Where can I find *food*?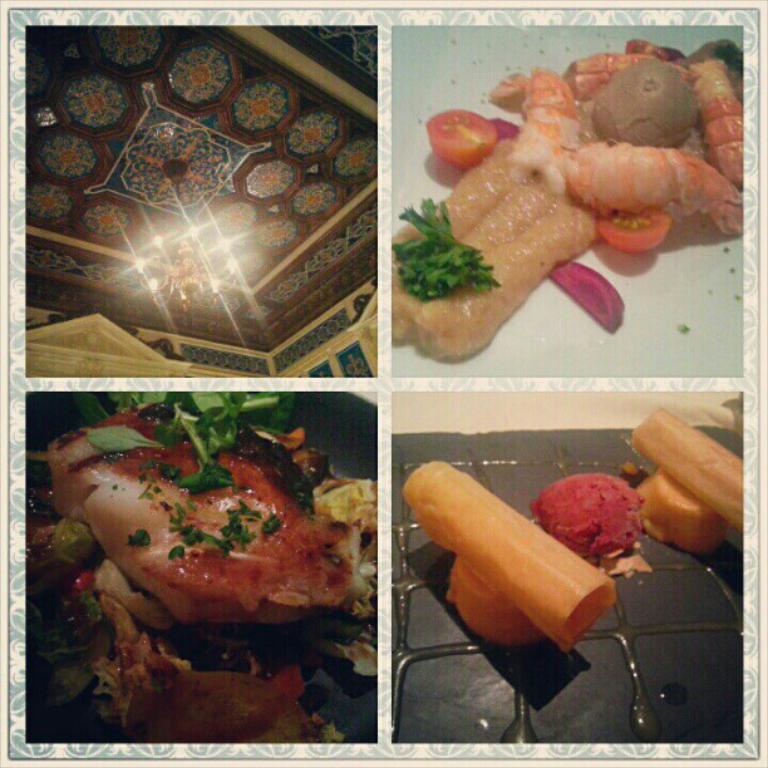
You can find it at locate(390, 40, 743, 363).
